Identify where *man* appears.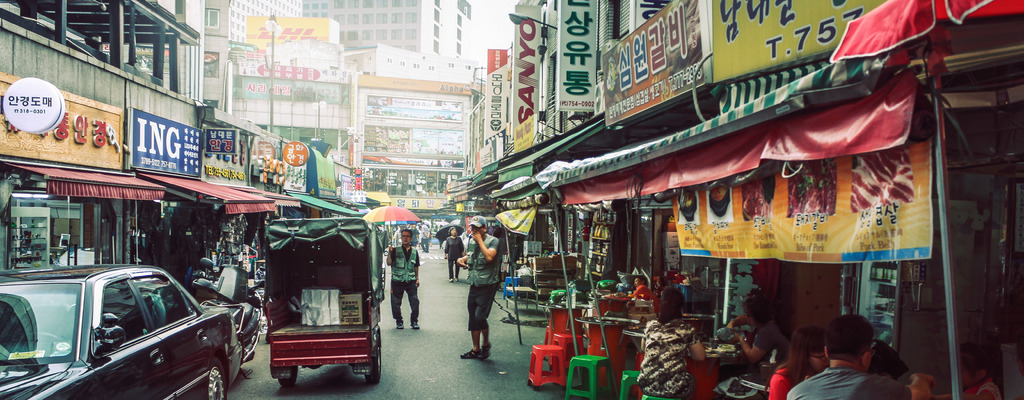
Appears at region(381, 228, 425, 336).
